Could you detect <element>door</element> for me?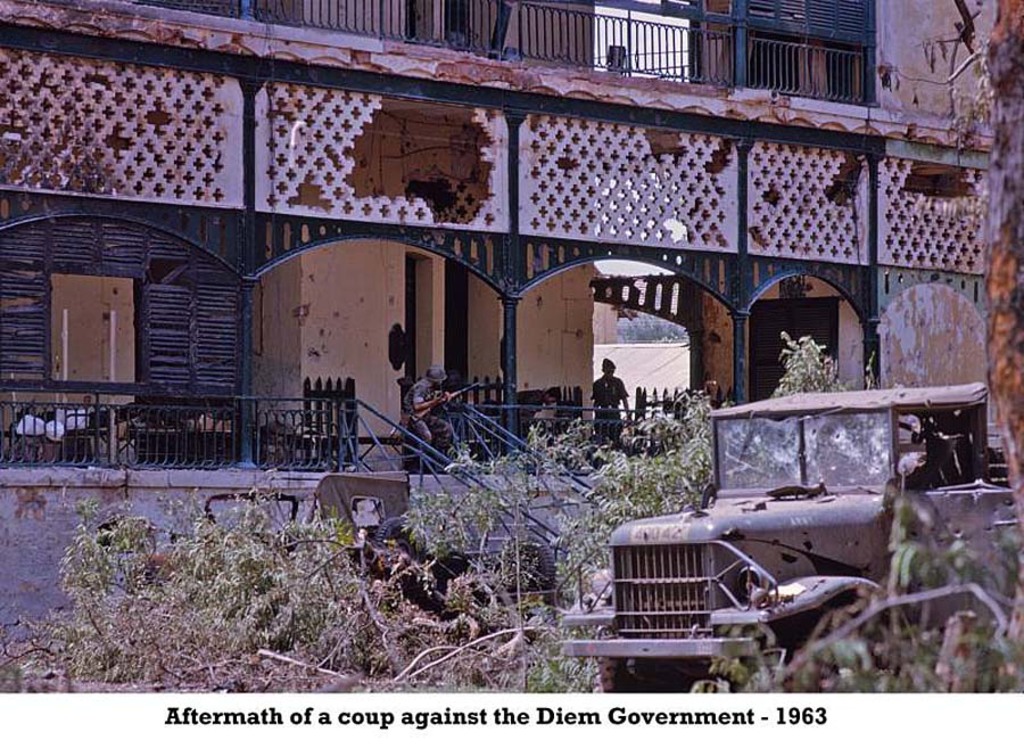
Detection result: BBox(47, 268, 135, 410).
